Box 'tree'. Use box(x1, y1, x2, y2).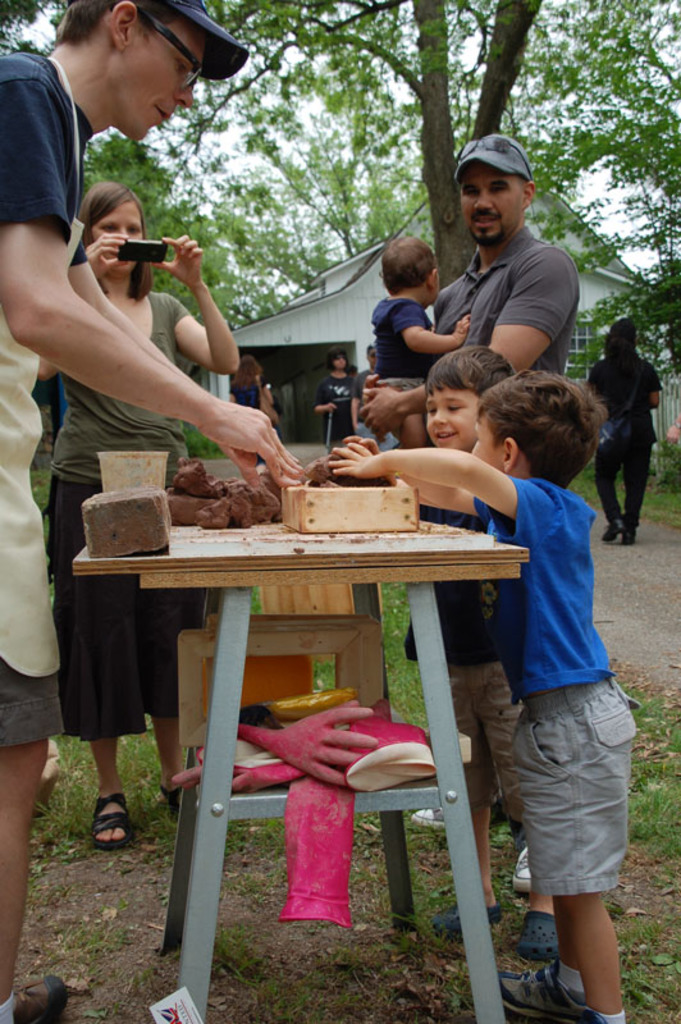
box(0, 0, 680, 384).
